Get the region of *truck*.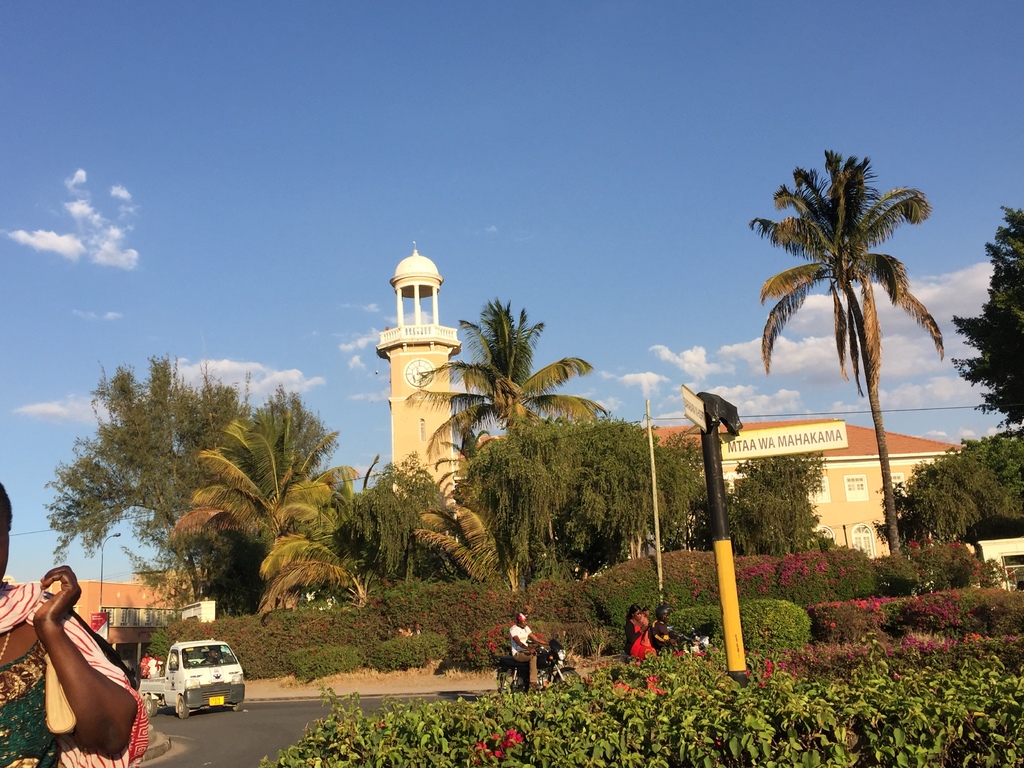
box=[129, 644, 243, 729].
